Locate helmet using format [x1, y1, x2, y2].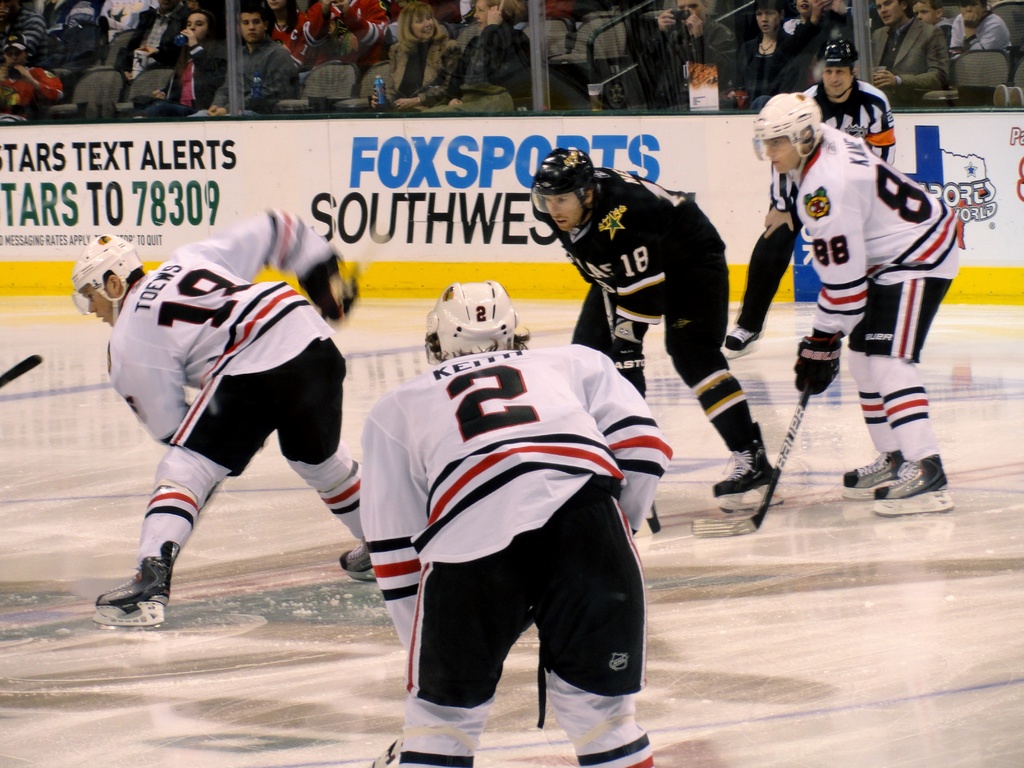
[530, 144, 611, 228].
